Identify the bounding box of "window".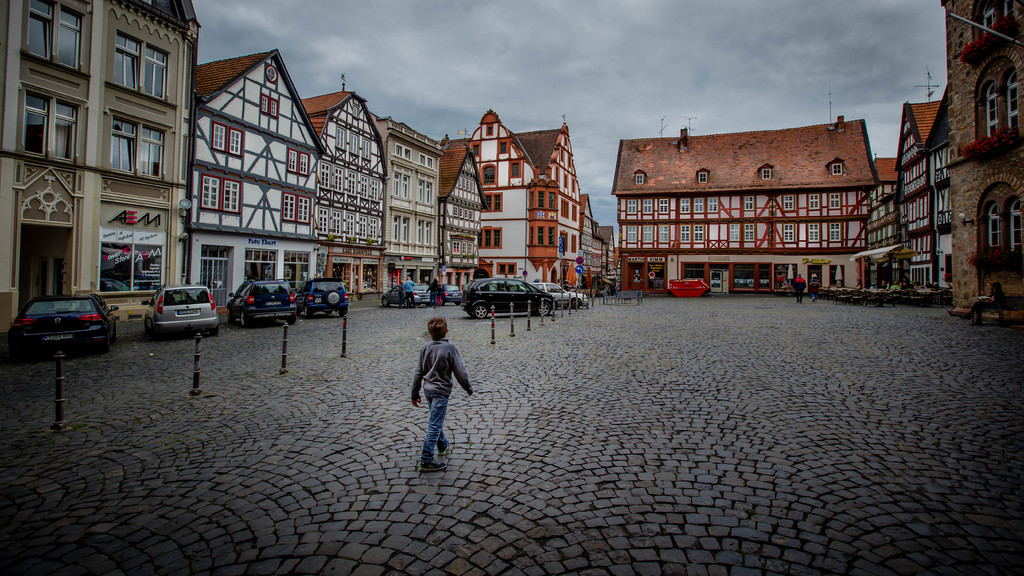
<region>699, 171, 708, 182</region>.
